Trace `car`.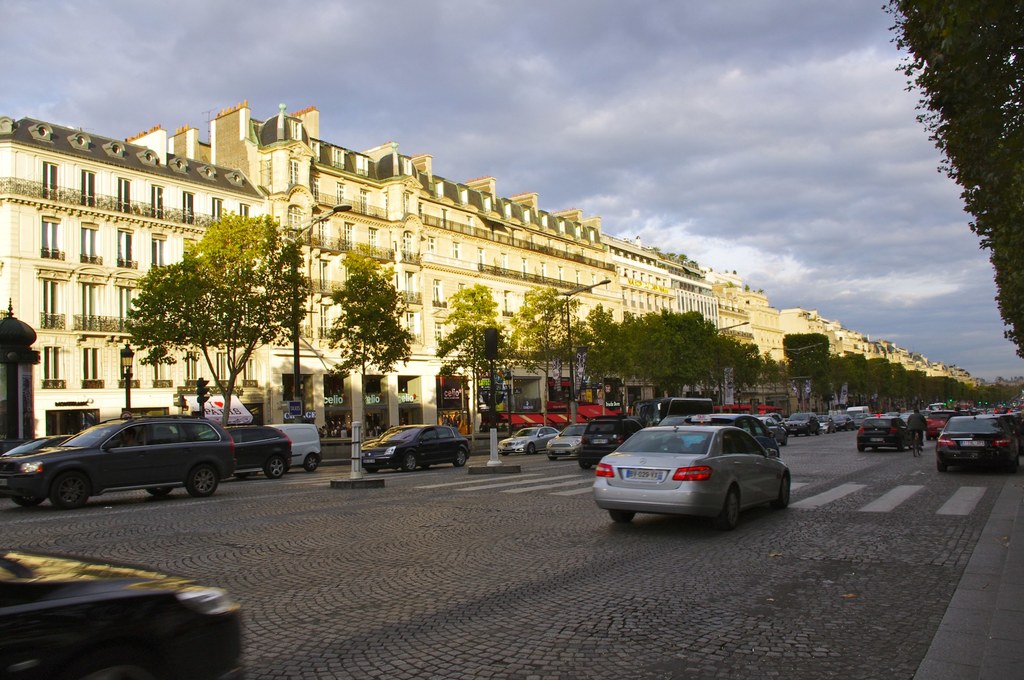
Traced to rect(356, 425, 464, 470).
